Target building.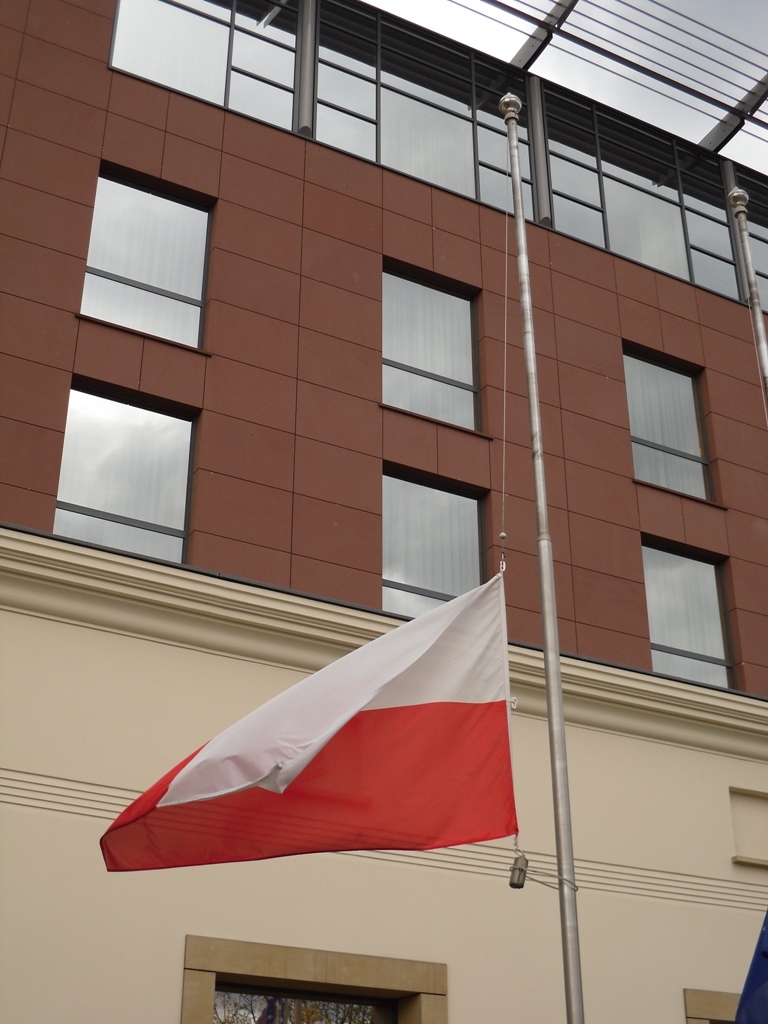
Target region: bbox=[0, 0, 767, 1023].
